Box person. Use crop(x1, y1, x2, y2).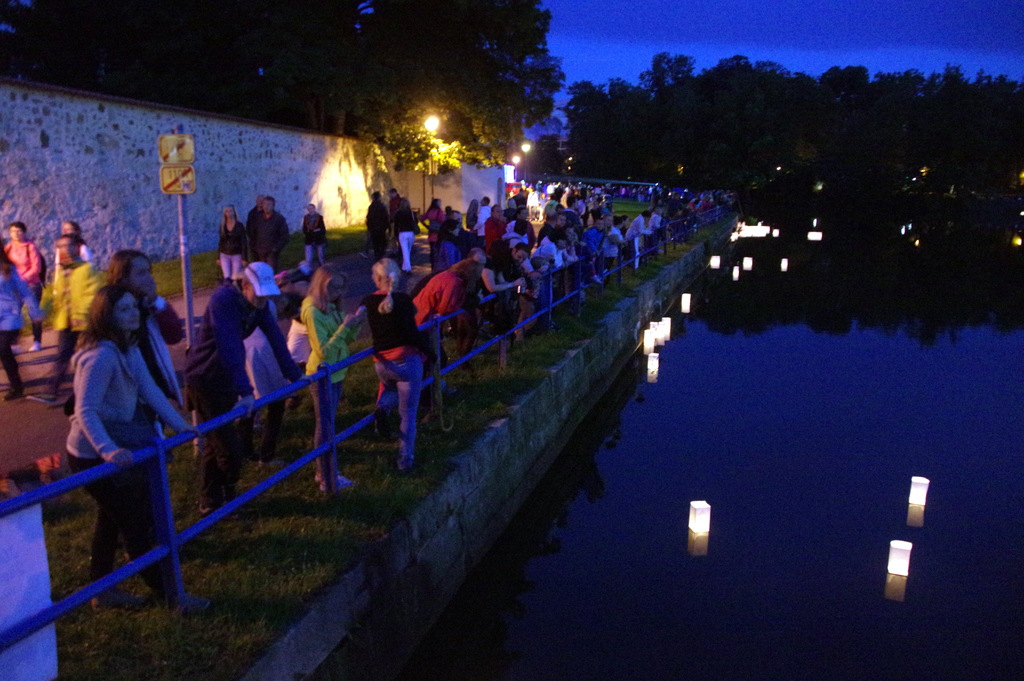
crop(301, 201, 328, 277).
